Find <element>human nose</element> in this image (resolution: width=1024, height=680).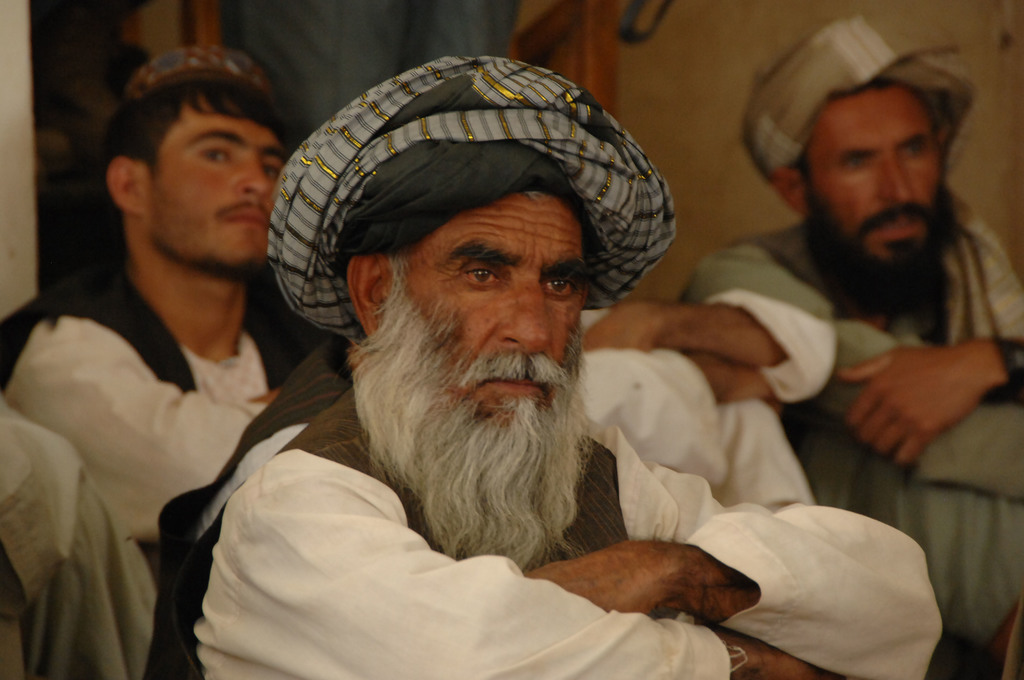
locate(882, 151, 924, 208).
